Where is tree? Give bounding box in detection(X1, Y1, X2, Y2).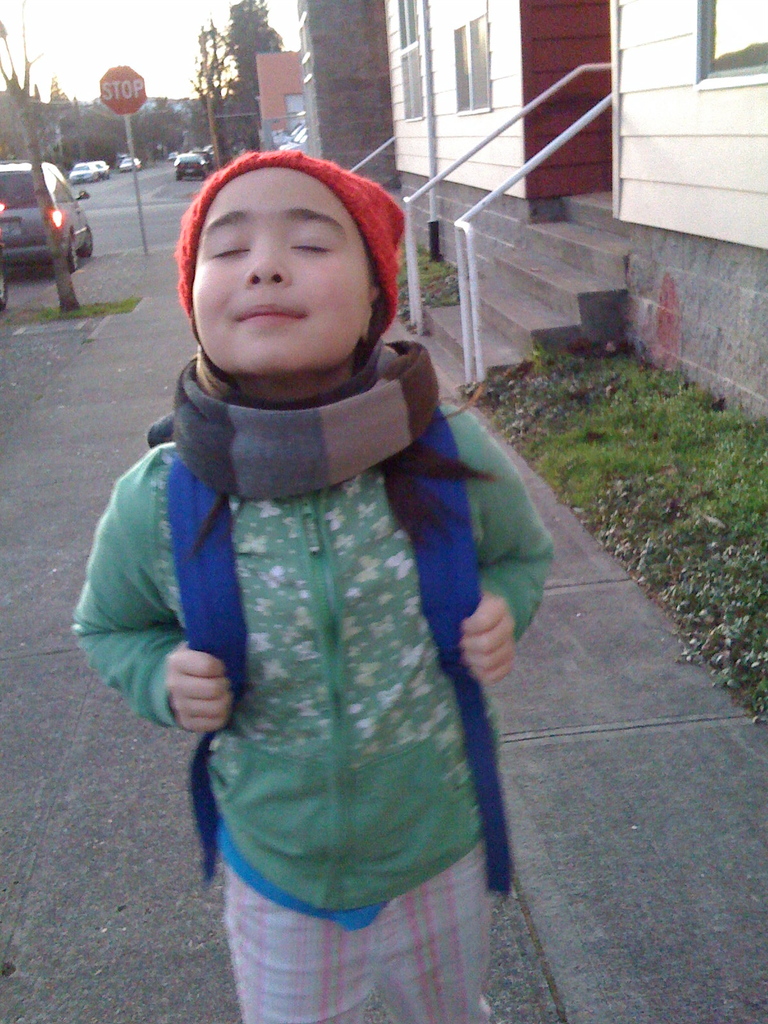
detection(0, 6, 83, 312).
